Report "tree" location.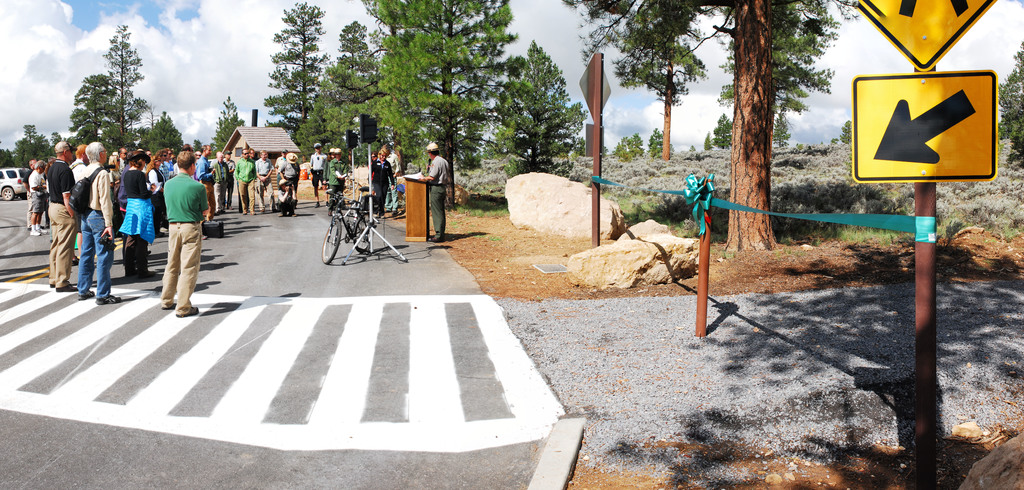
Report: [left=767, top=112, right=798, bottom=154].
